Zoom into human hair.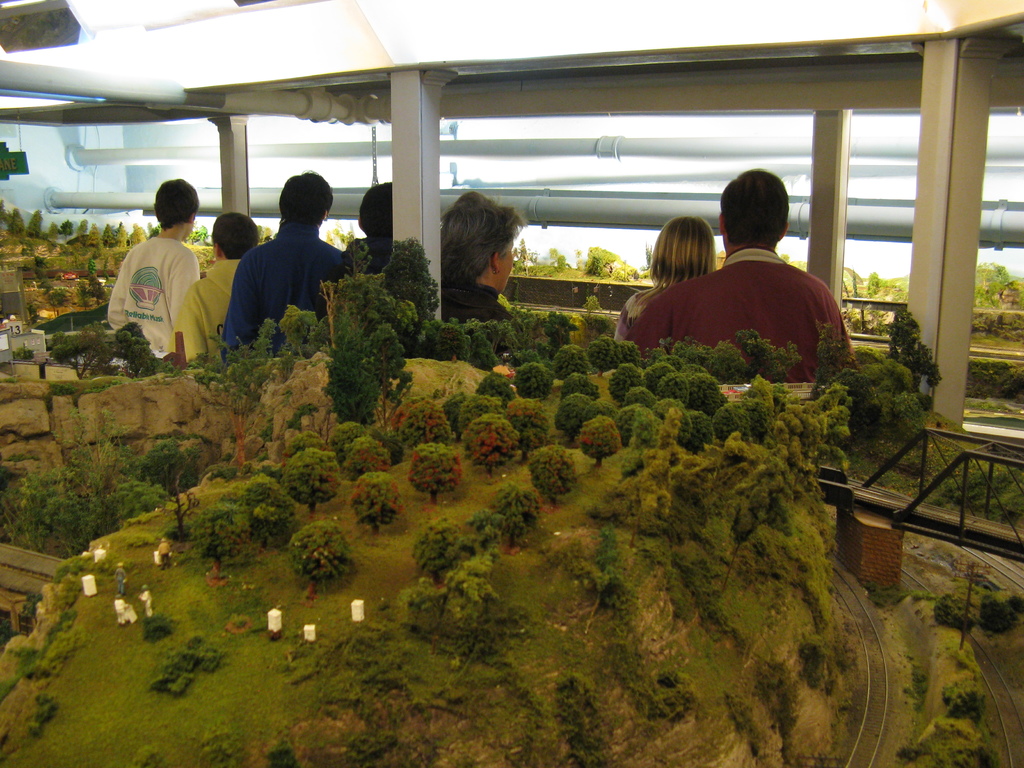
Zoom target: box(156, 178, 196, 228).
